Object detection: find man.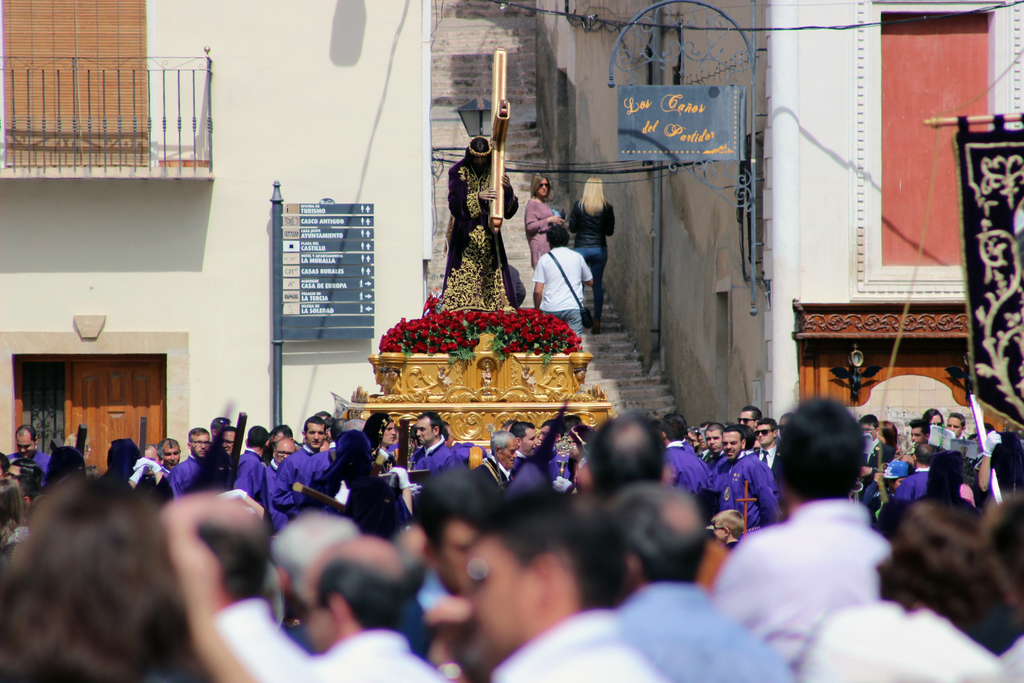
select_region(951, 410, 970, 453).
